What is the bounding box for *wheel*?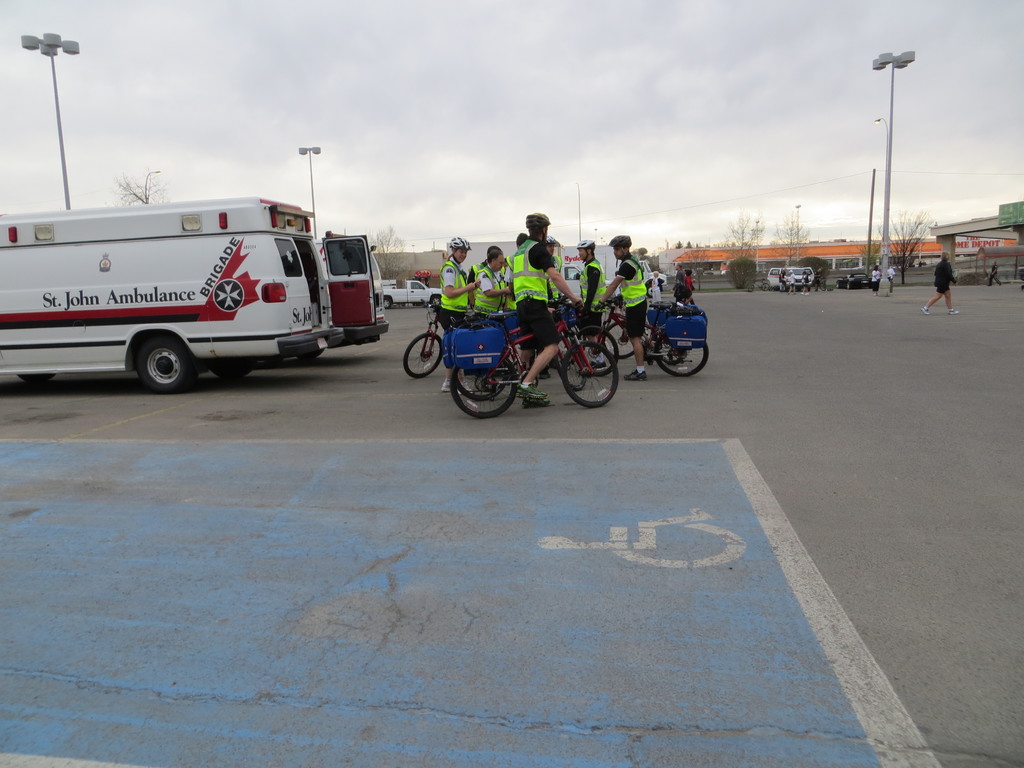
(655, 332, 708, 376).
